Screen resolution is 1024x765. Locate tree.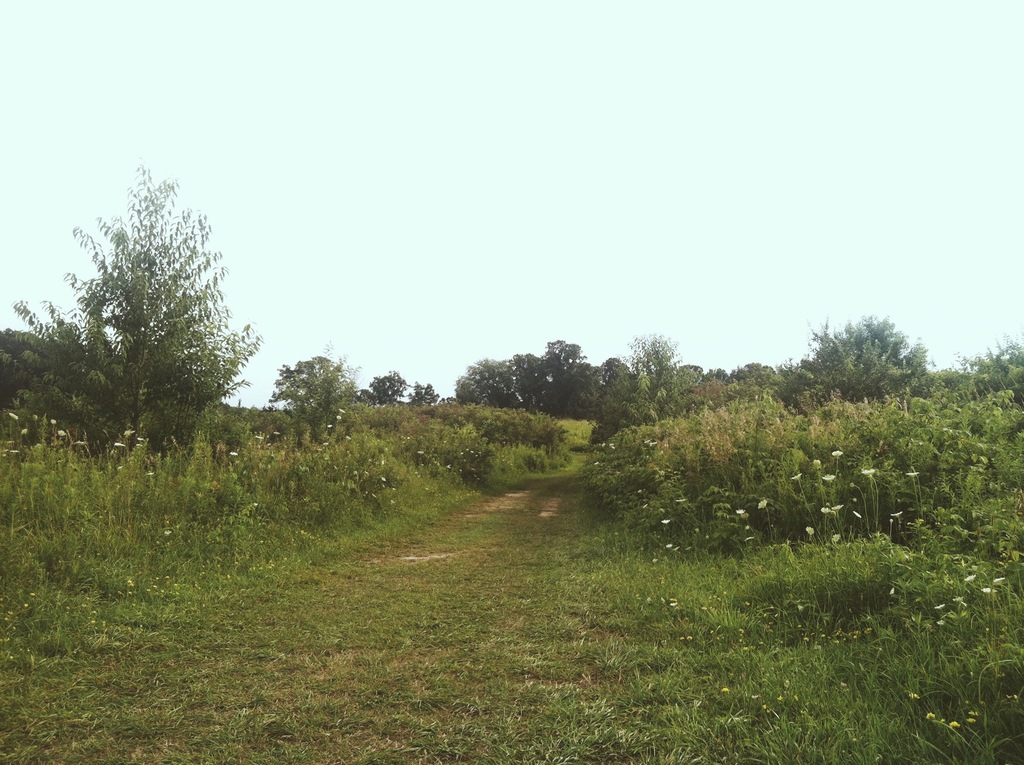
locate(622, 328, 683, 413).
